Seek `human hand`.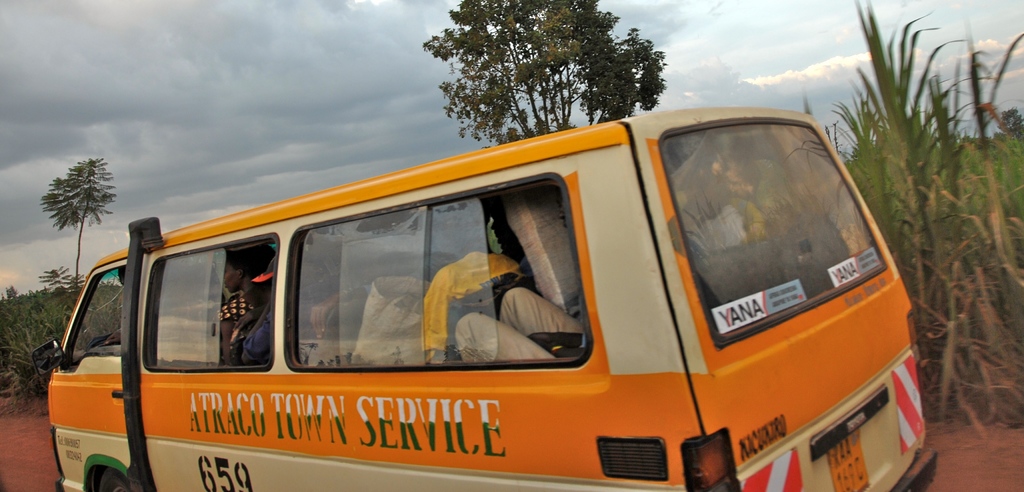
[312,292,340,340].
